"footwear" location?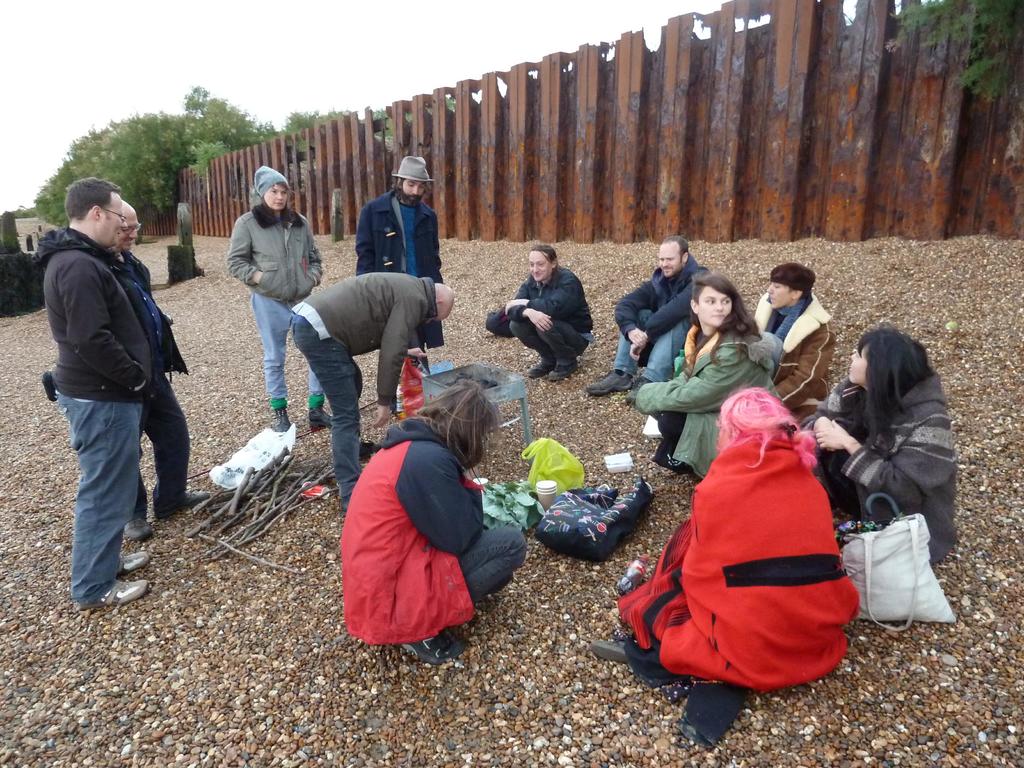
(77, 580, 150, 608)
